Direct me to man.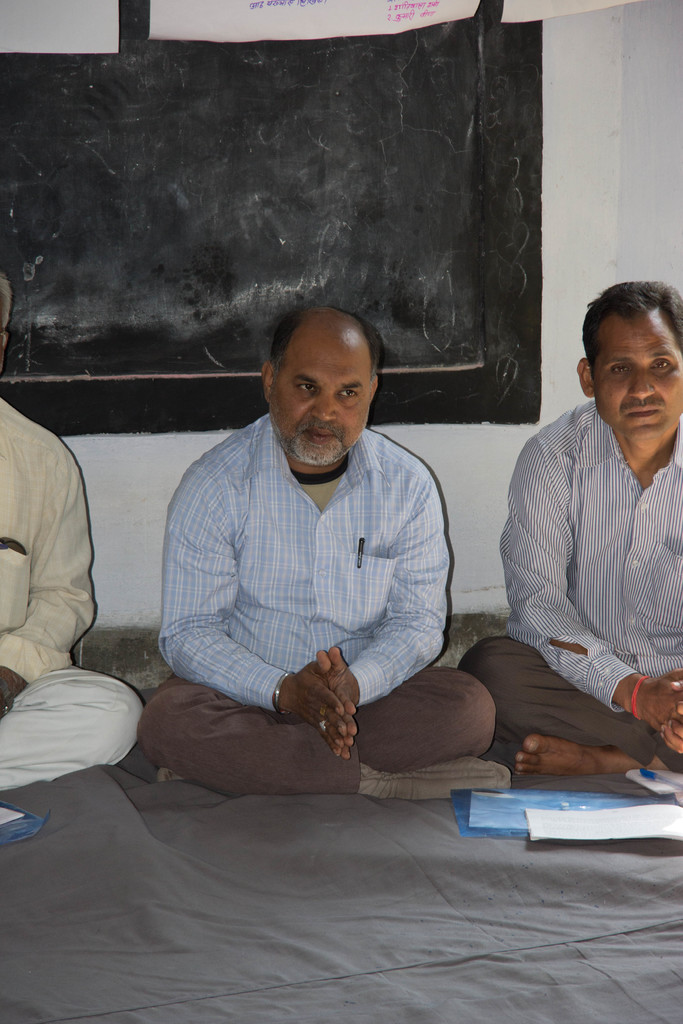
Direction: locate(457, 276, 682, 781).
